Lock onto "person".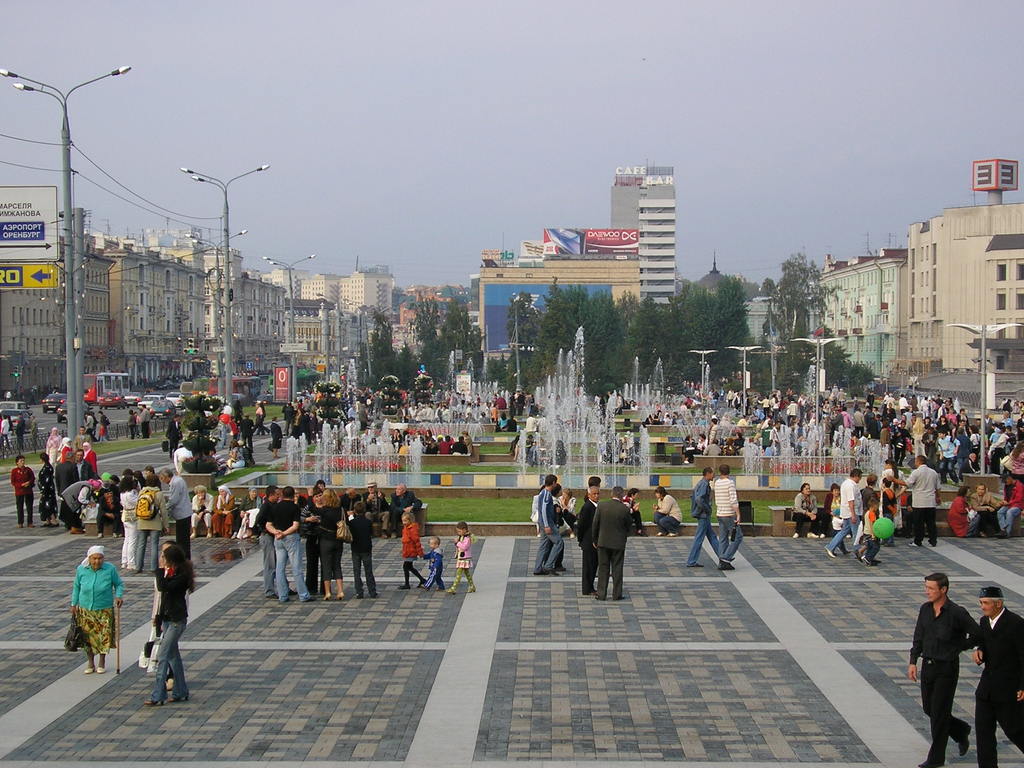
Locked: 145, 550, 195, 703.
